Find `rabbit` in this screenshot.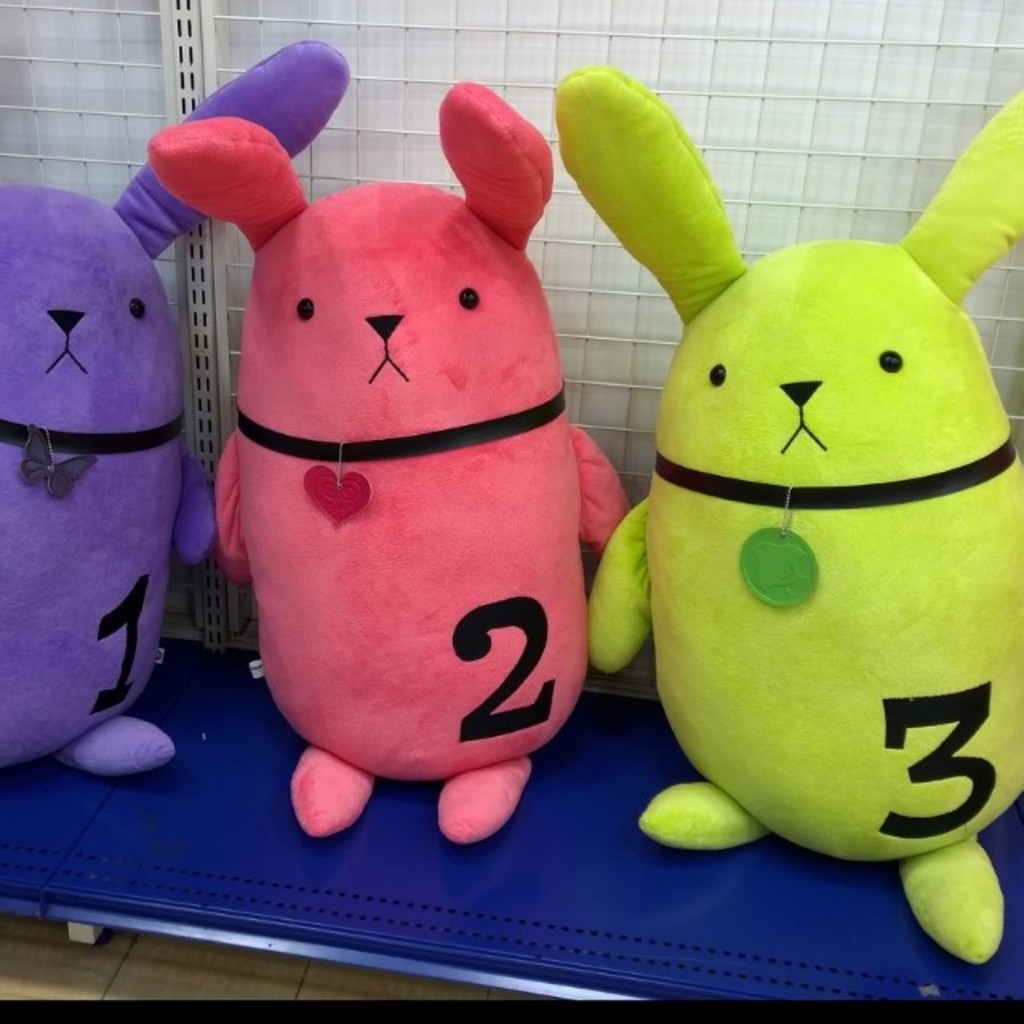
The bounding box for `rabbit` is crop(139, 69, 634, 856).
